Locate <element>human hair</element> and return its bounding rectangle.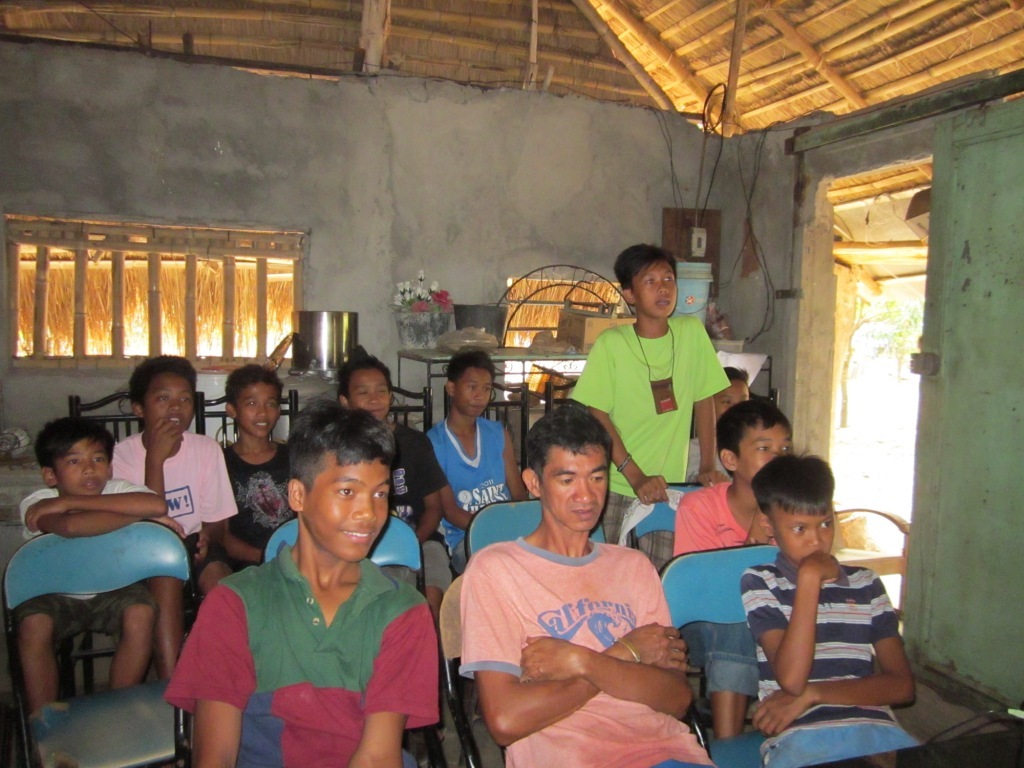
pyautogui.locateOnScreen(31, 413, 117, 468).
